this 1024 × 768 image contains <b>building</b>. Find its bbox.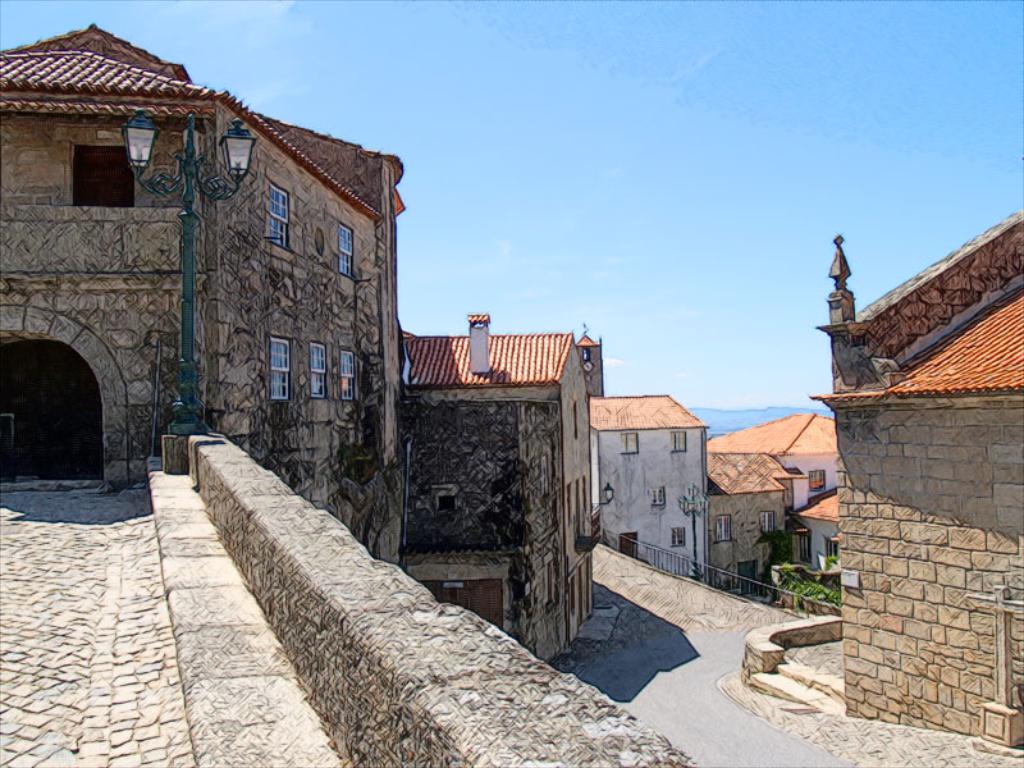
pyautogui.locateOnScreen(712, 416, 849, 598).
